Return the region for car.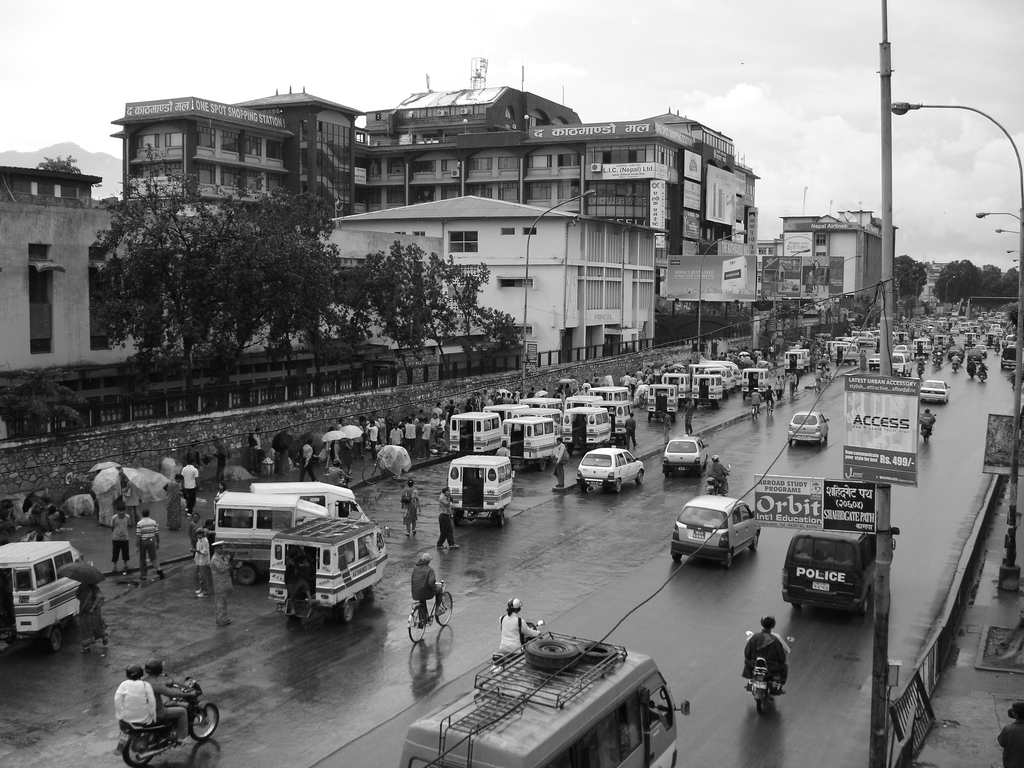
BBox(790, 413, 829, 445).
